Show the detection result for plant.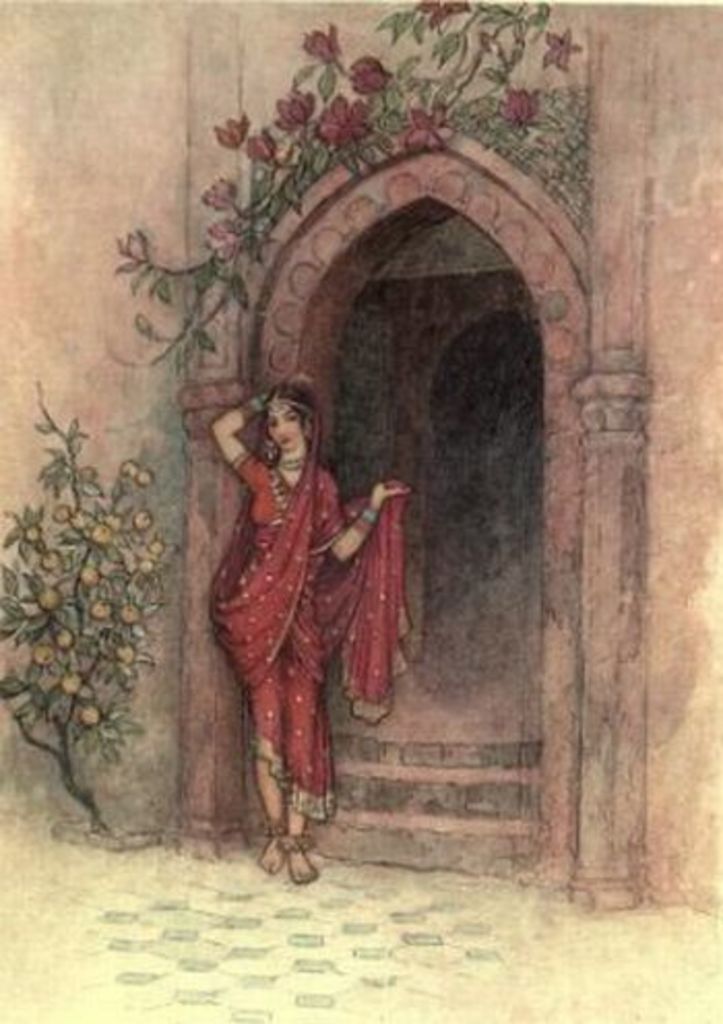
{"x1": 0, "y1": 384, "x2": 188, "y2": 826}.
